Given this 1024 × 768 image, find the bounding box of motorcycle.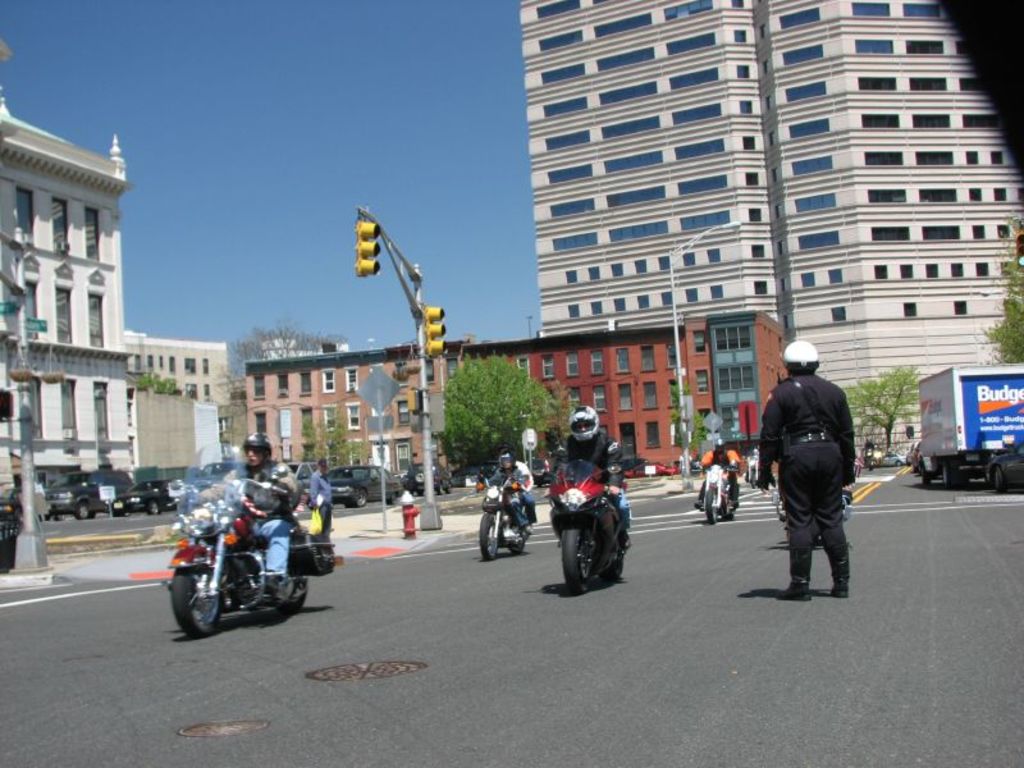
479, 476, 529, 558.
